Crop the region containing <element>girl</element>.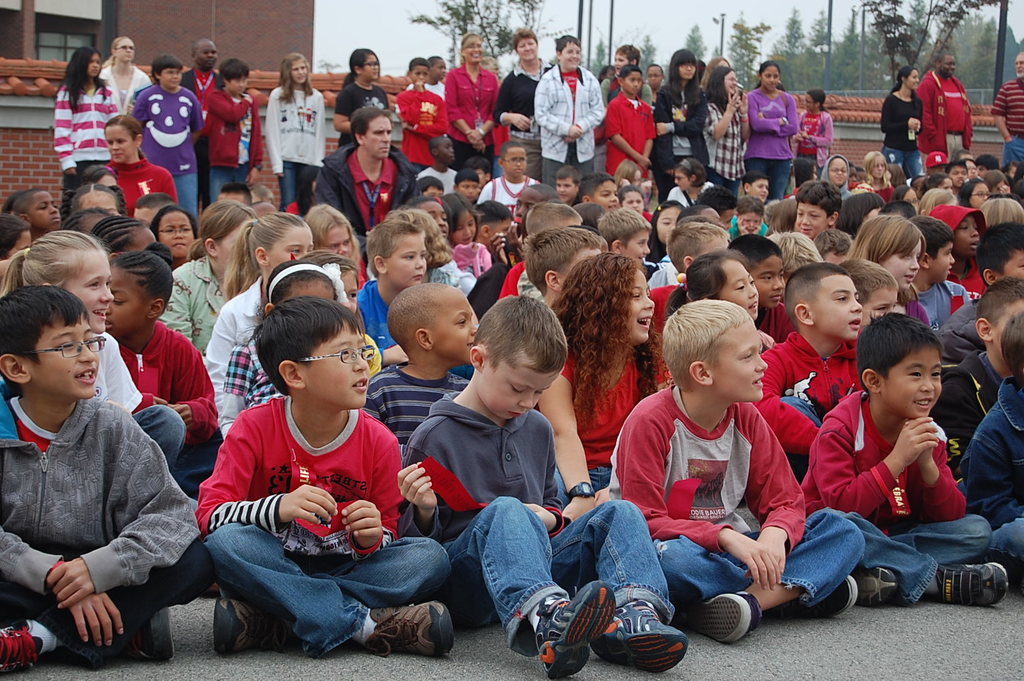
Crop region: (383, 208, 473, 280).
